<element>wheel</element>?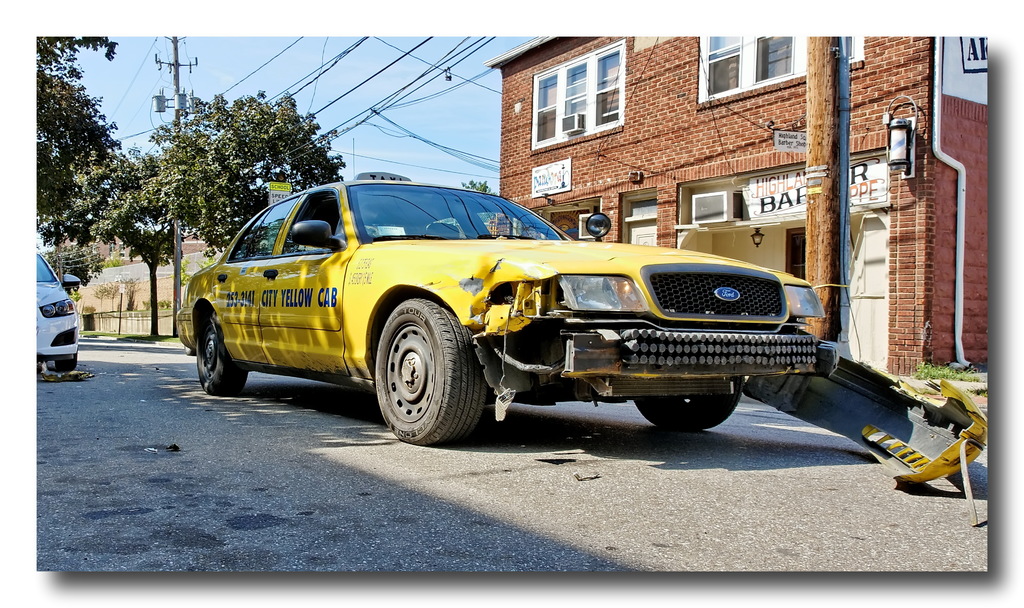
[x1=374, y1=296, x2=484, y2=447]
